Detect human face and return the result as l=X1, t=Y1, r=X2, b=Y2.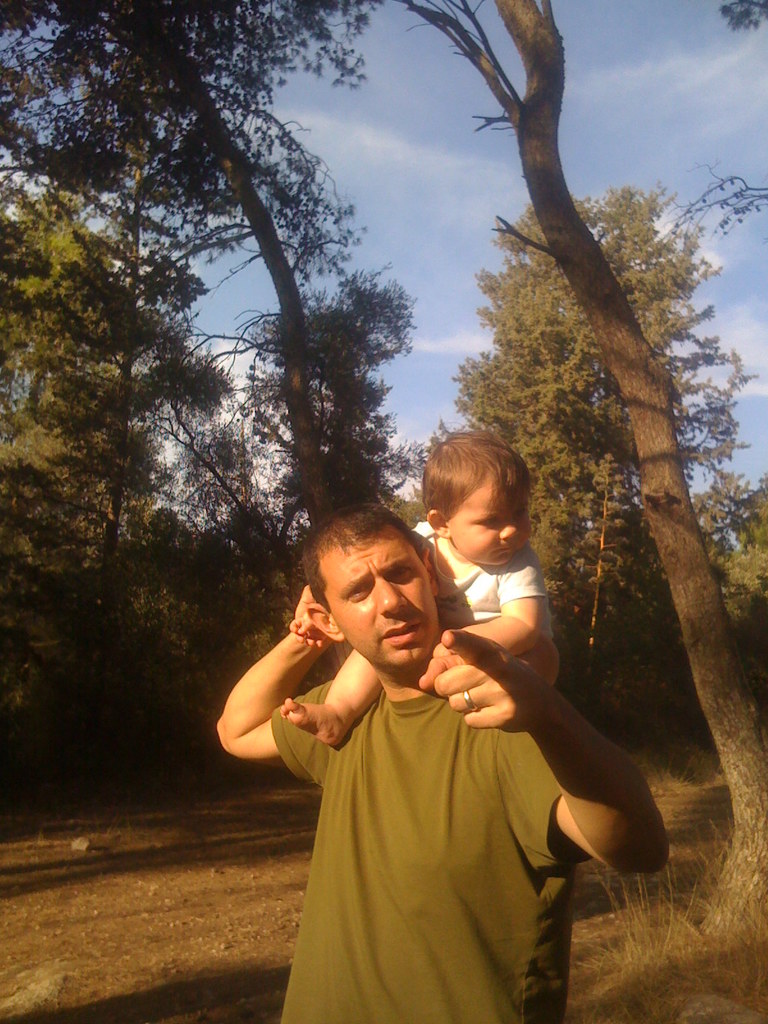
l=451, t=476, r=531, b=566.
